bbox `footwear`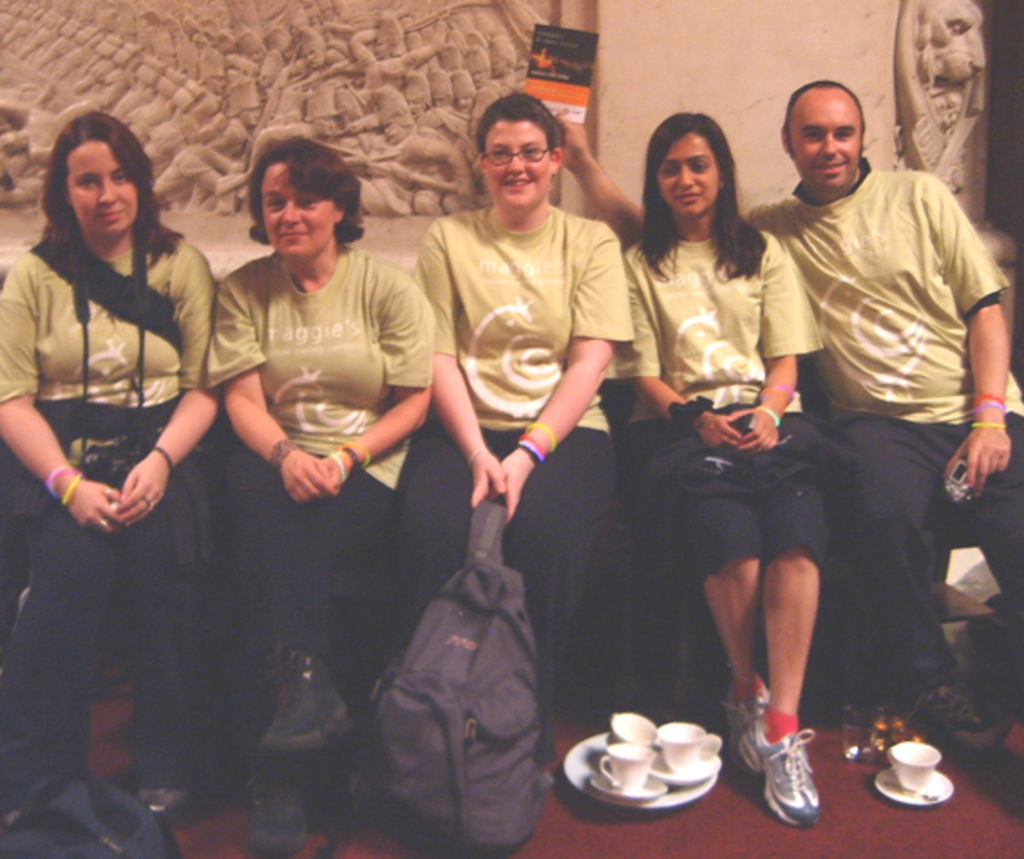
{"x1": 725, "y1": 680, "x2": 773, "y2": 774}
